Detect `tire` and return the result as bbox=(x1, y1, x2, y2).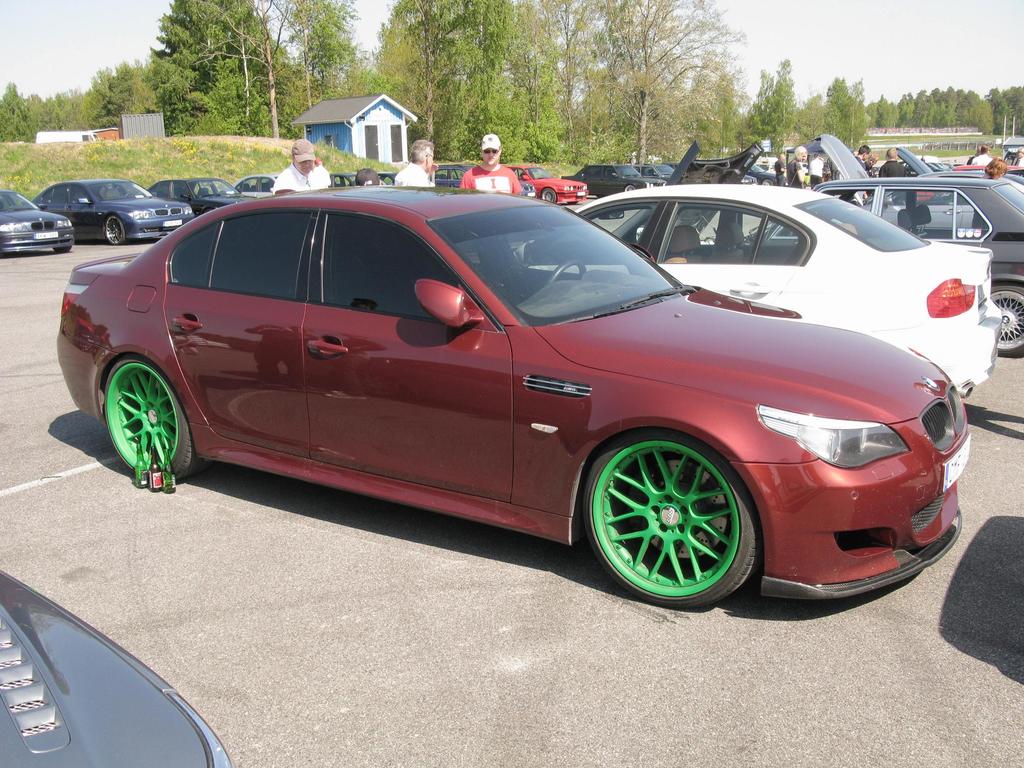
bbox=(584, 429, 759, 611).
